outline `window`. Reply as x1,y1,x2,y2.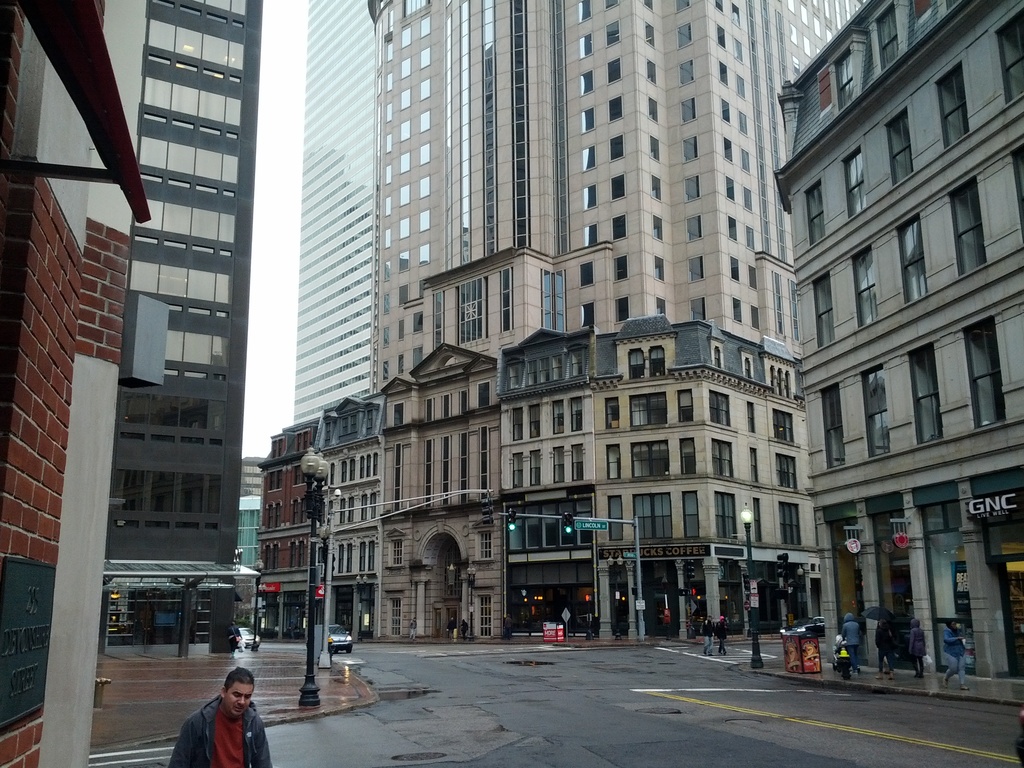
655,216,664,242.
